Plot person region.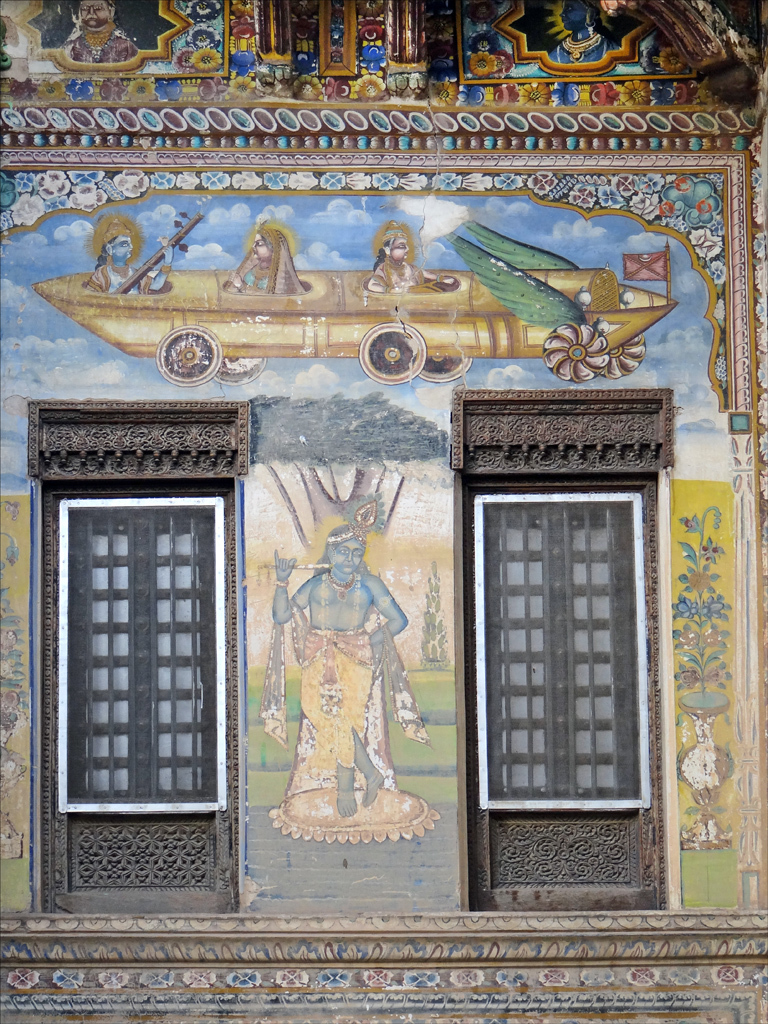
Plotted at [228, 224, 313, 295].
